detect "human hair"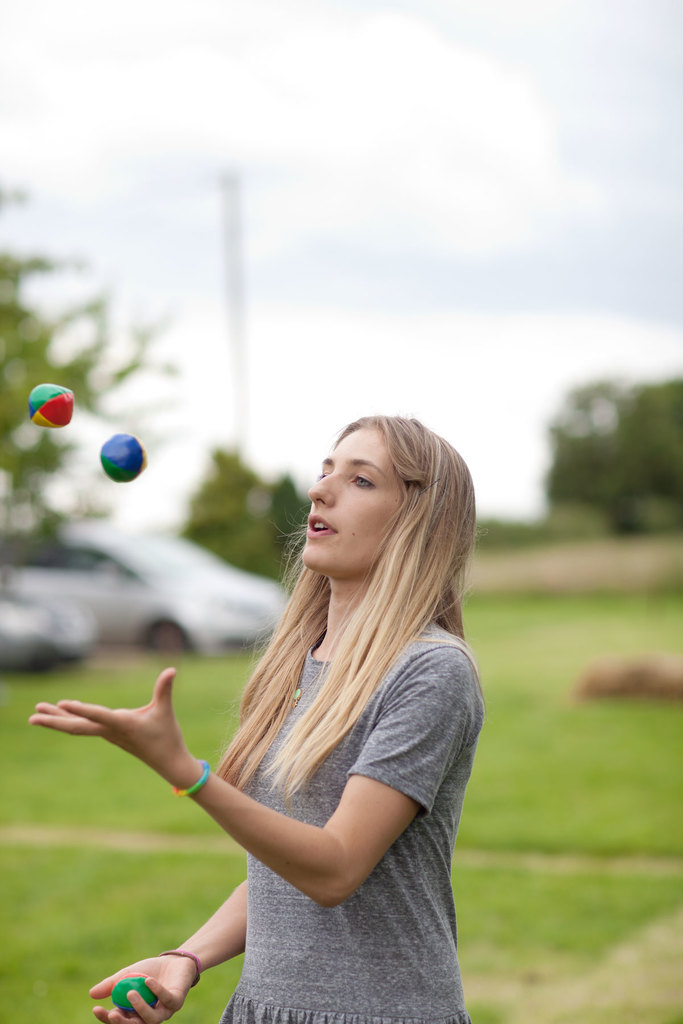
rect(215, 408, 454, 811)
